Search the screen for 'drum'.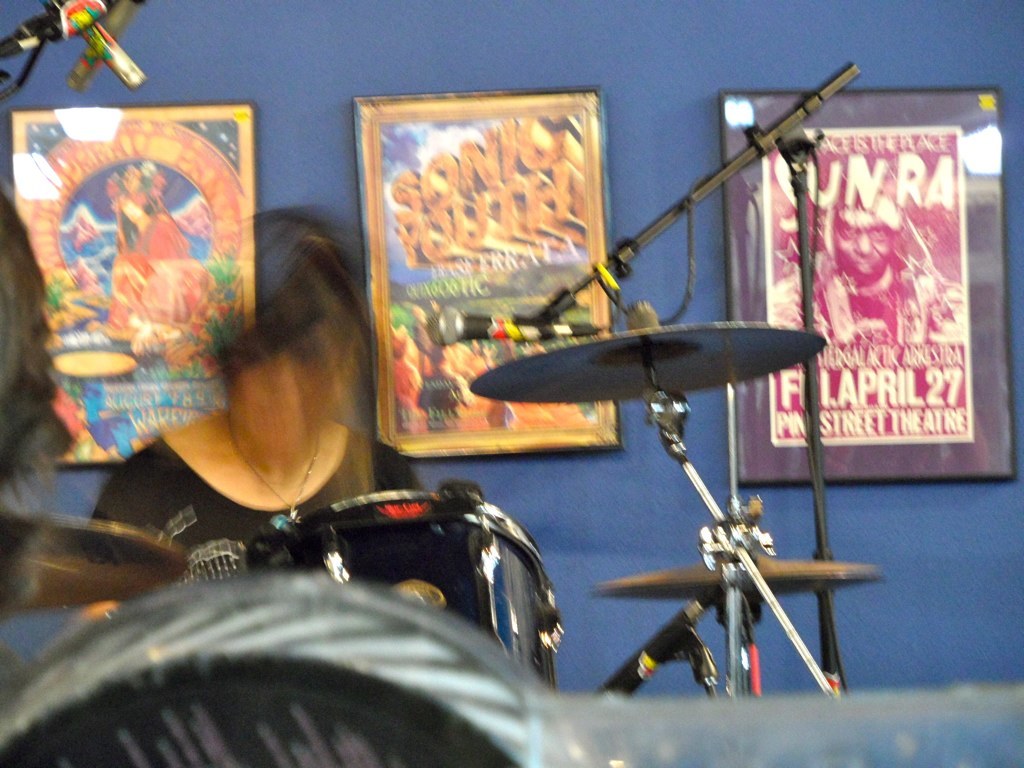
Found at [left=245, top=487, right=563, bottom=696].
